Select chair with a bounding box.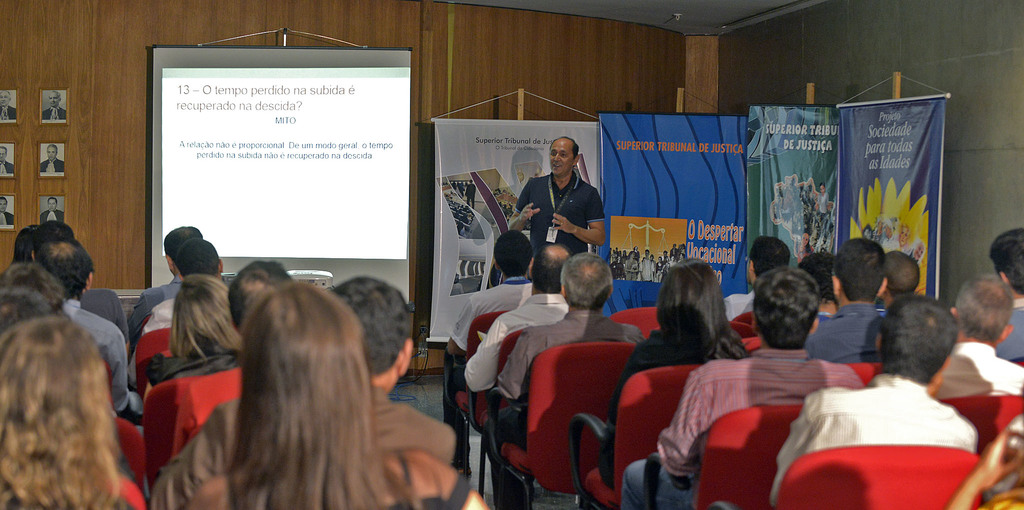
rect(608, 300, 662, 335).
